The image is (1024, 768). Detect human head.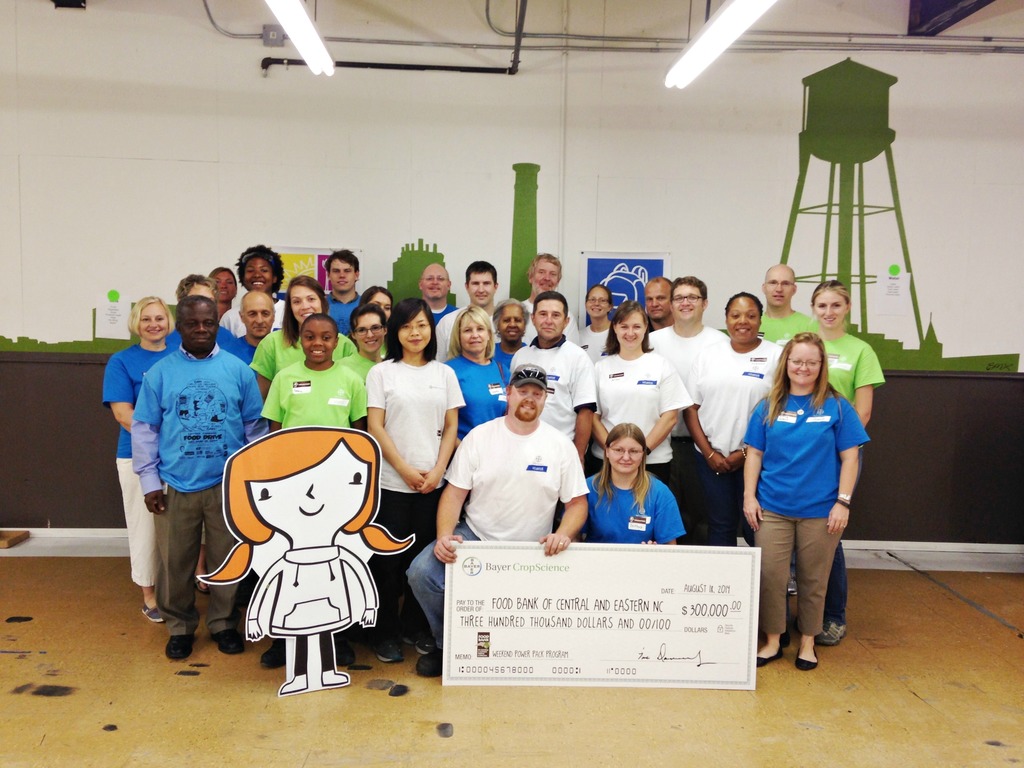
Detection: [419,262,451,299].
